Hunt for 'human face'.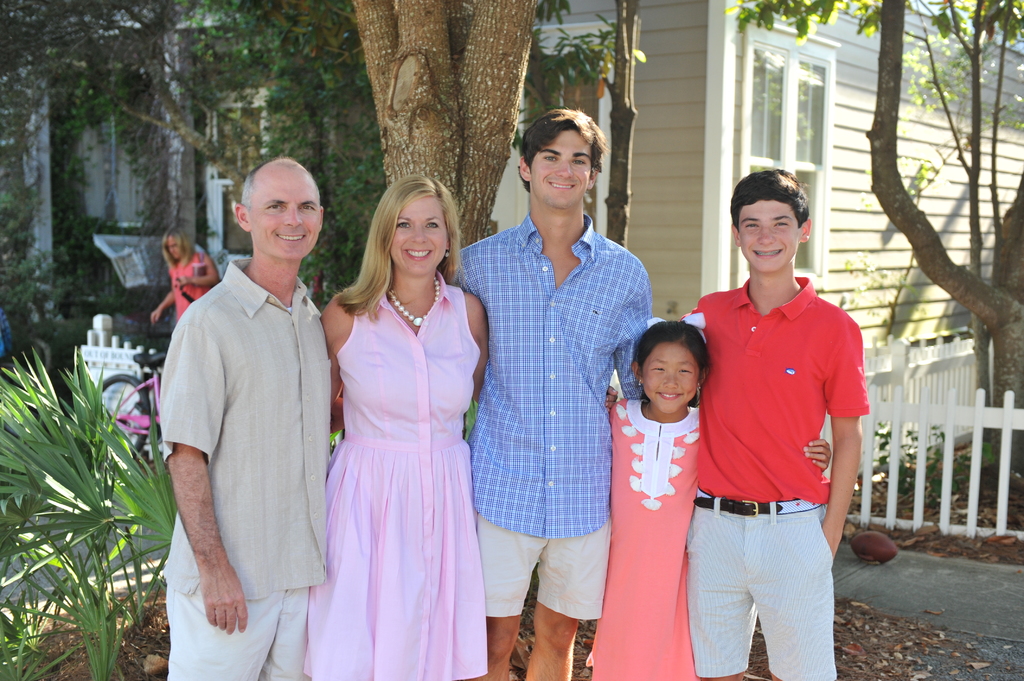
Hunted down at crop(387, 193, 449, 276).
